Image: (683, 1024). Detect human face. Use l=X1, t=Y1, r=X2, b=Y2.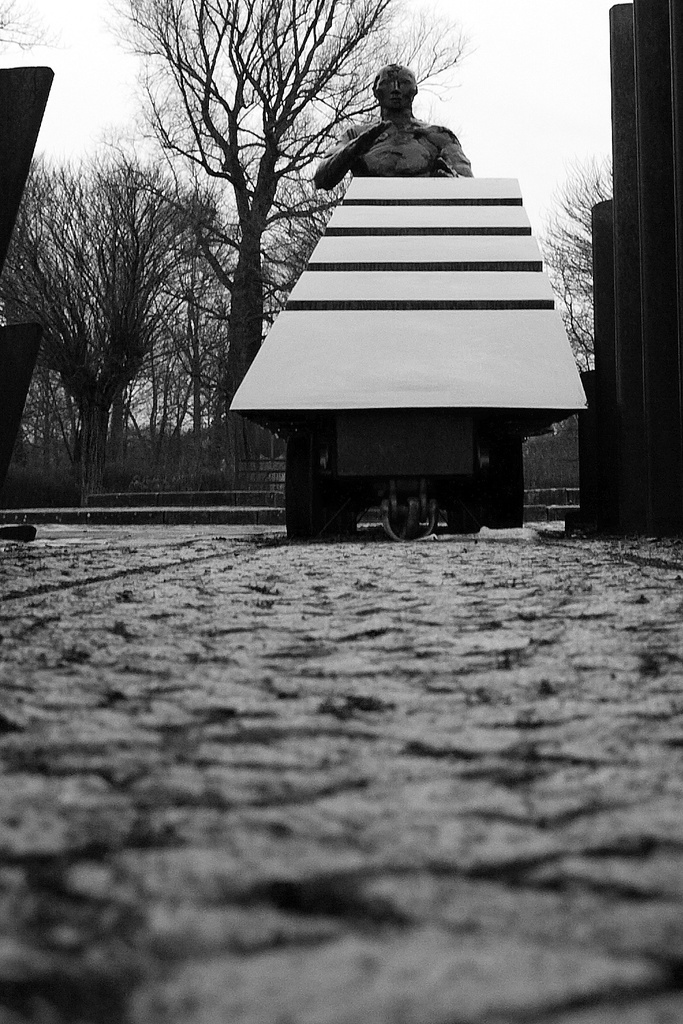
l=372, t=61, r=419, b=112.
